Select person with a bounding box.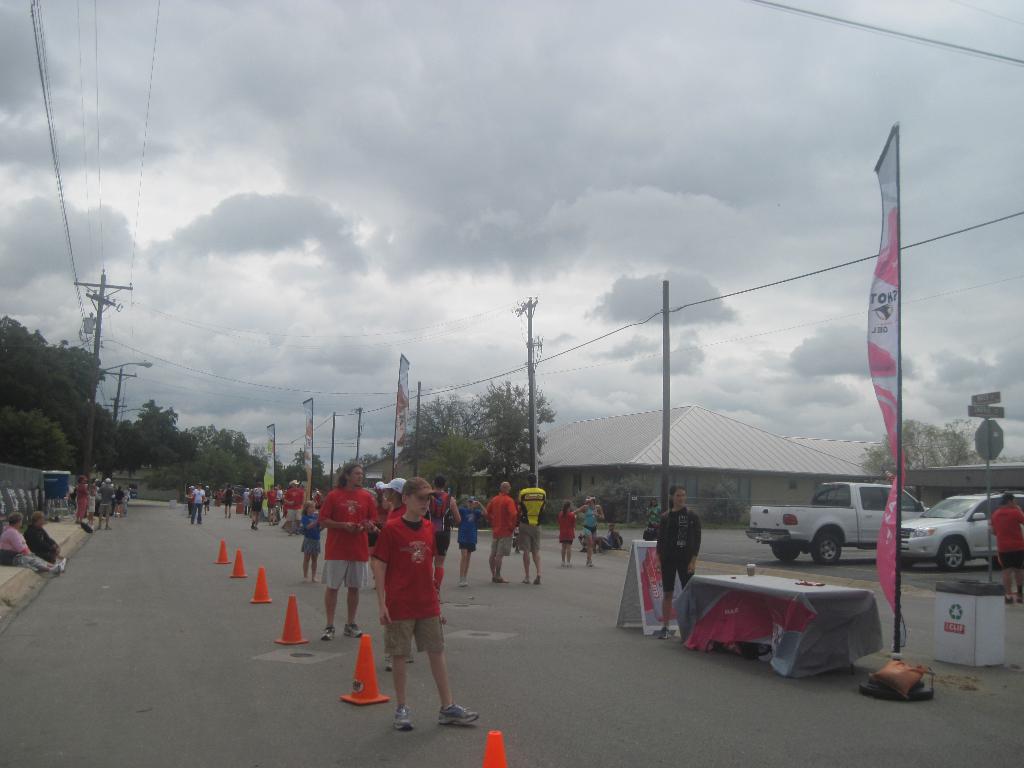
[652,483,705,643].
